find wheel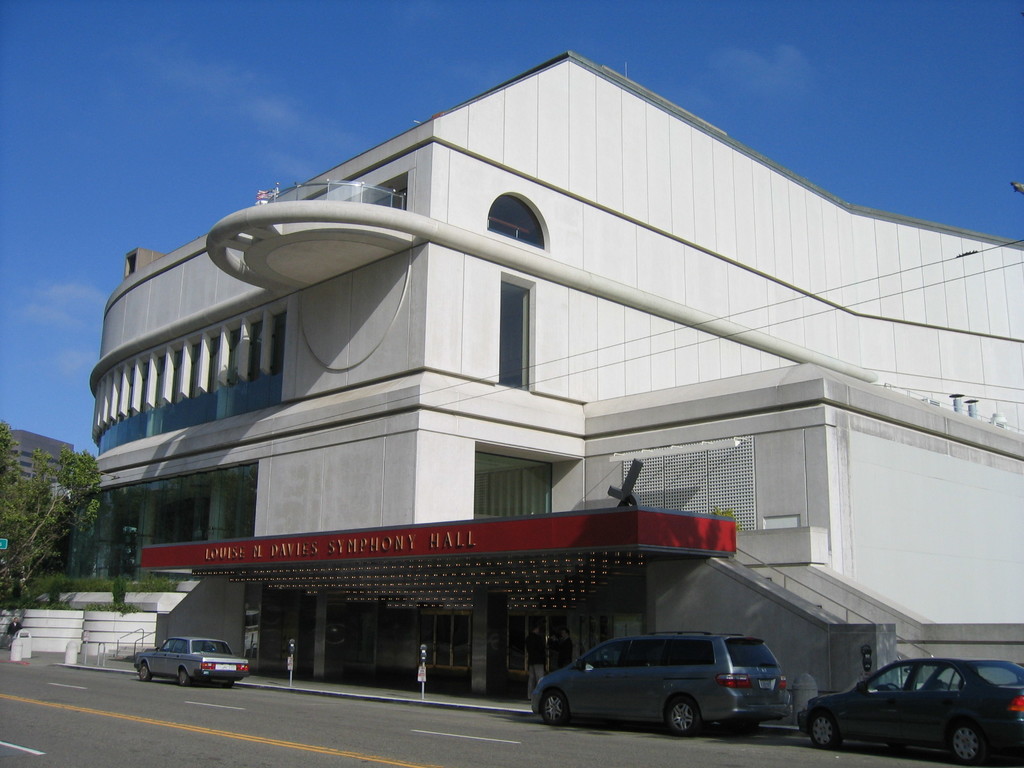
x1=810, y1=717, x2=842, y2=754
